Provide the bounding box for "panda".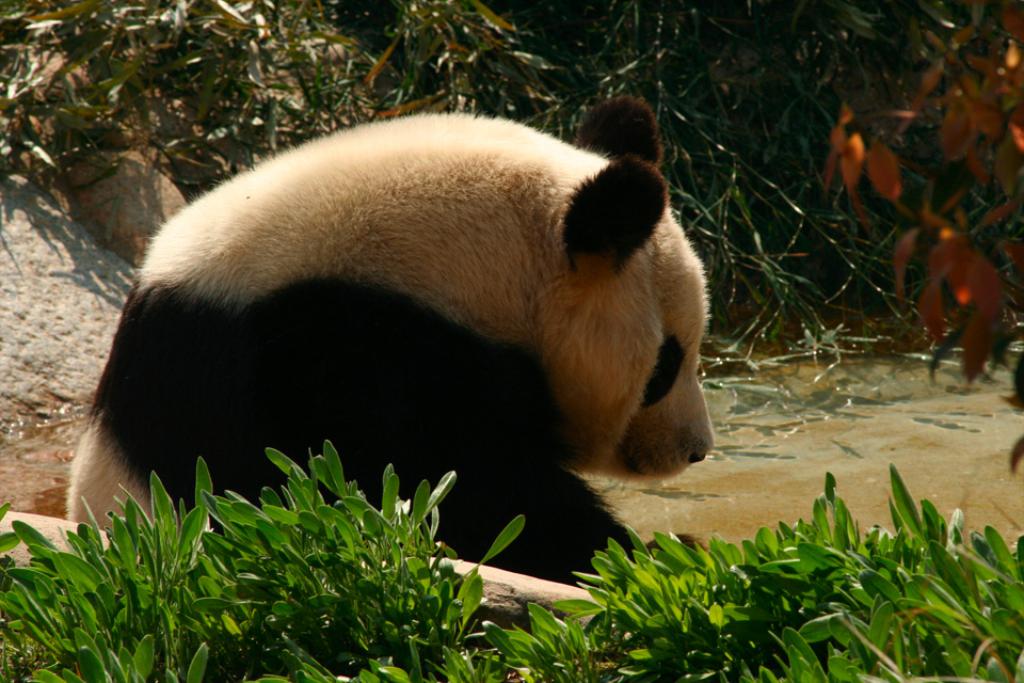
[left=70, top=89, right=718, bottom=591].
